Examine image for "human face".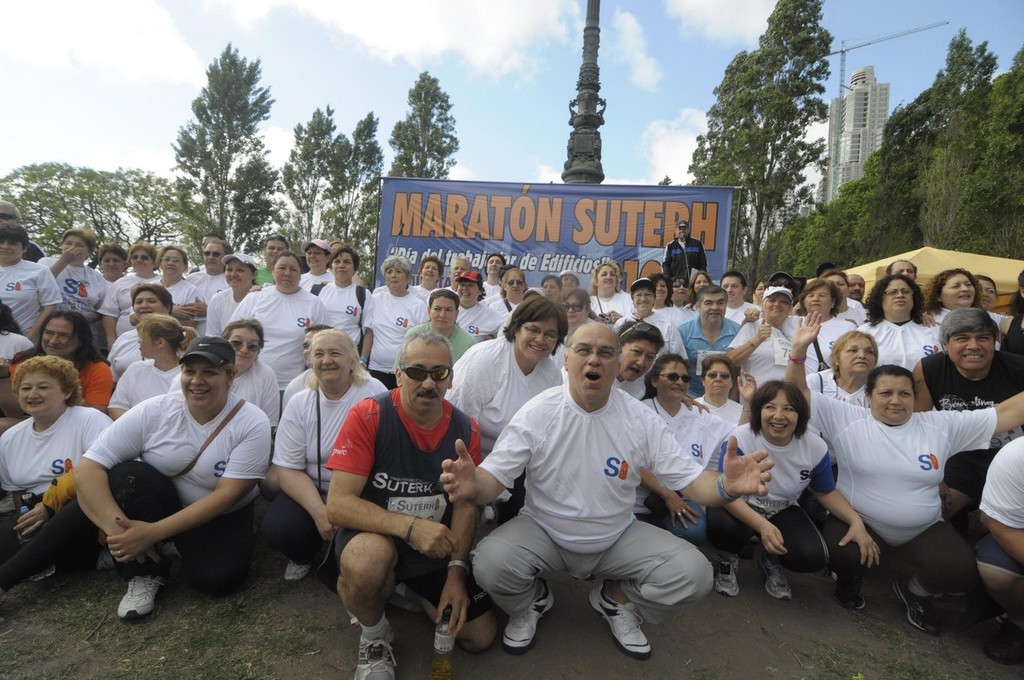
Examination result: (x1=850, y1=278, x2=865, y2=298).
